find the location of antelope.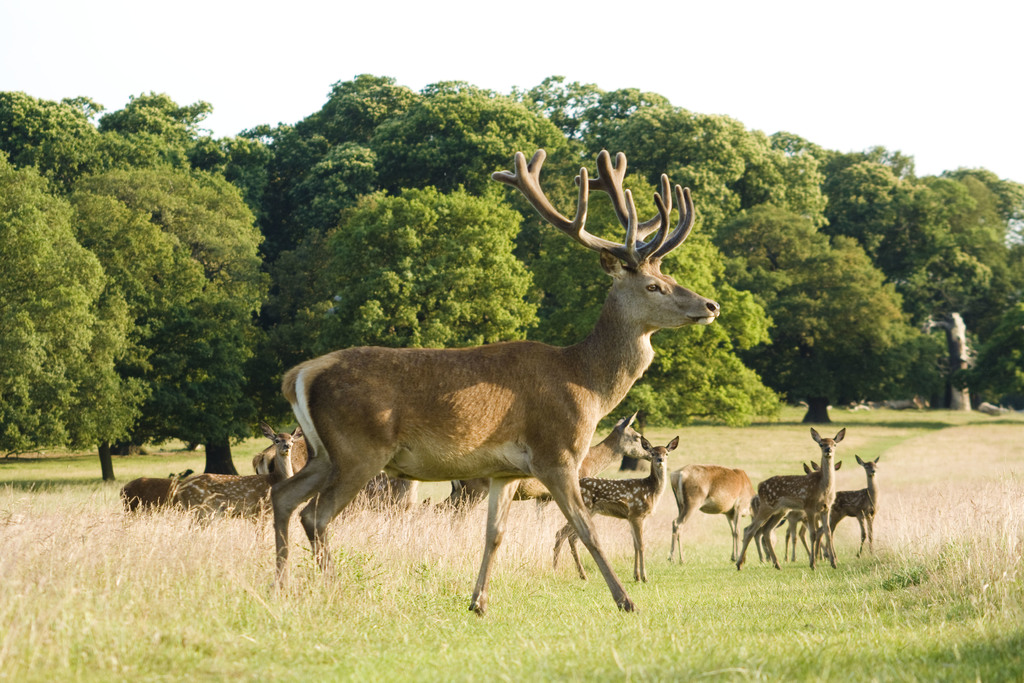
Location: select_region(516, 415, 655, 509).
